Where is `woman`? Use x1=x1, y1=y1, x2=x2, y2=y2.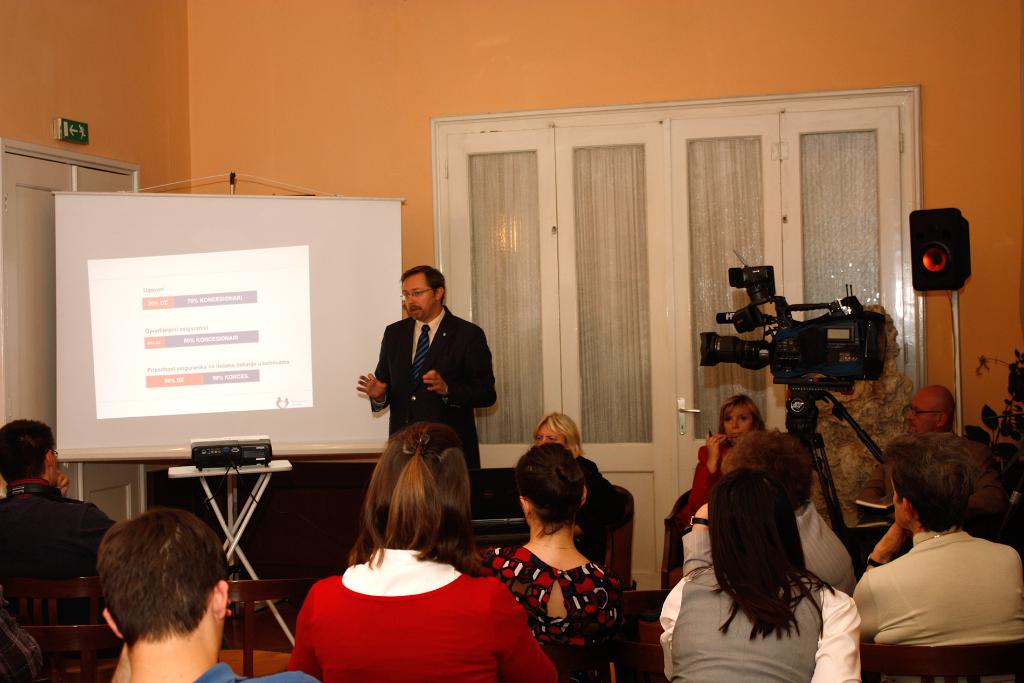
x1=657, y1=465, x2=870, y2=682.
